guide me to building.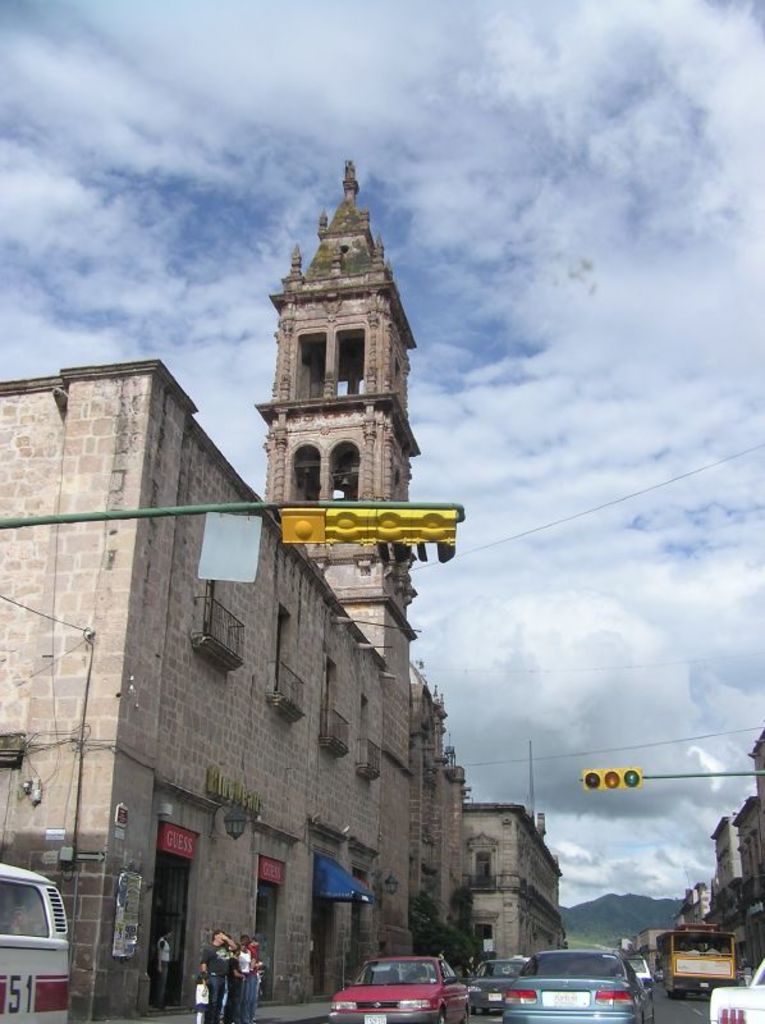
Guidance: [688, 736, 764, 979].
